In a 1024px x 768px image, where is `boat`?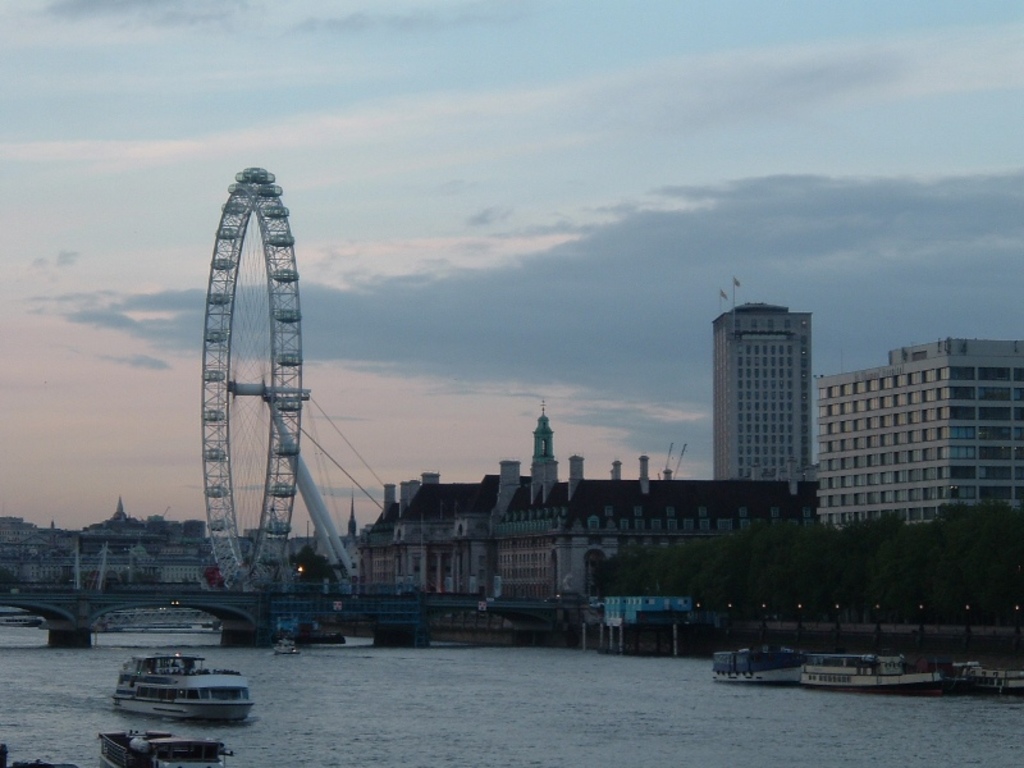
x1=815, y1=653, x2=950, y2=690.
